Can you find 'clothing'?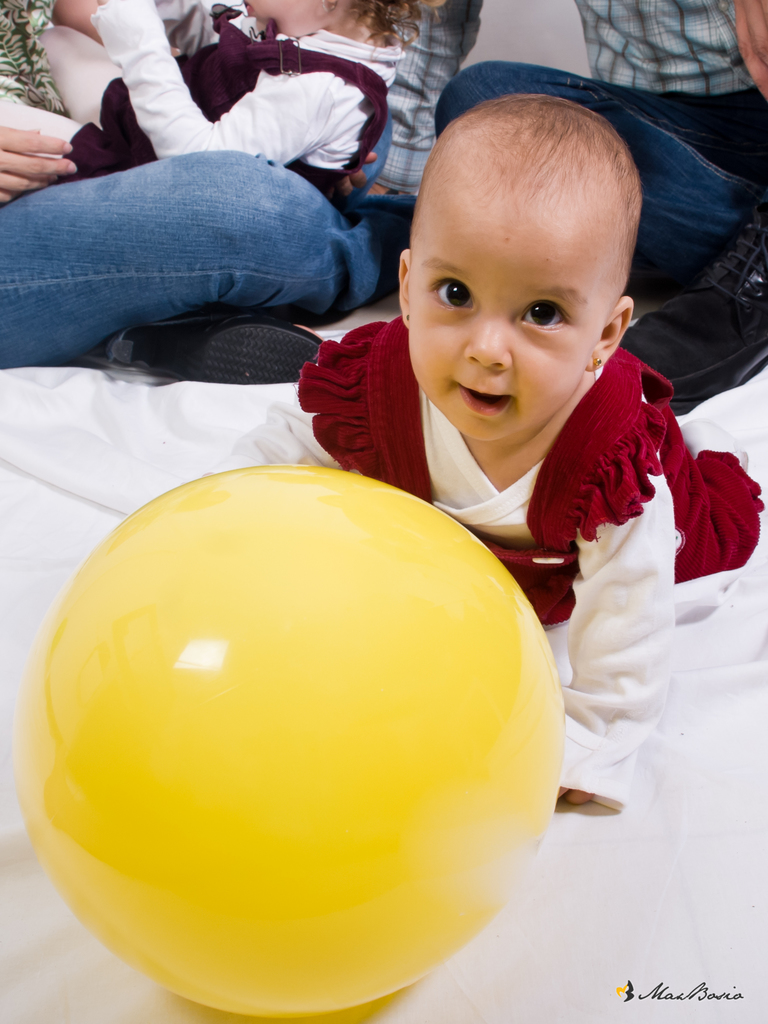
Yes, bounding box: (0,0,484,364).
